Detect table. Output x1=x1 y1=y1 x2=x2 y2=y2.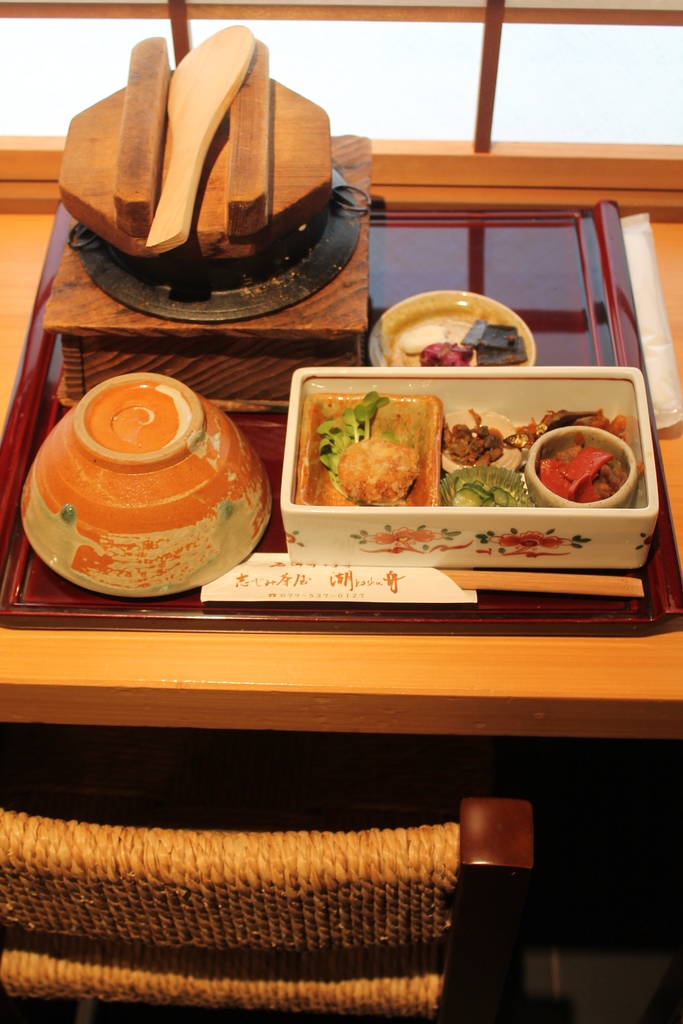
x1=0 y1=128 x2=682 y2=735.
